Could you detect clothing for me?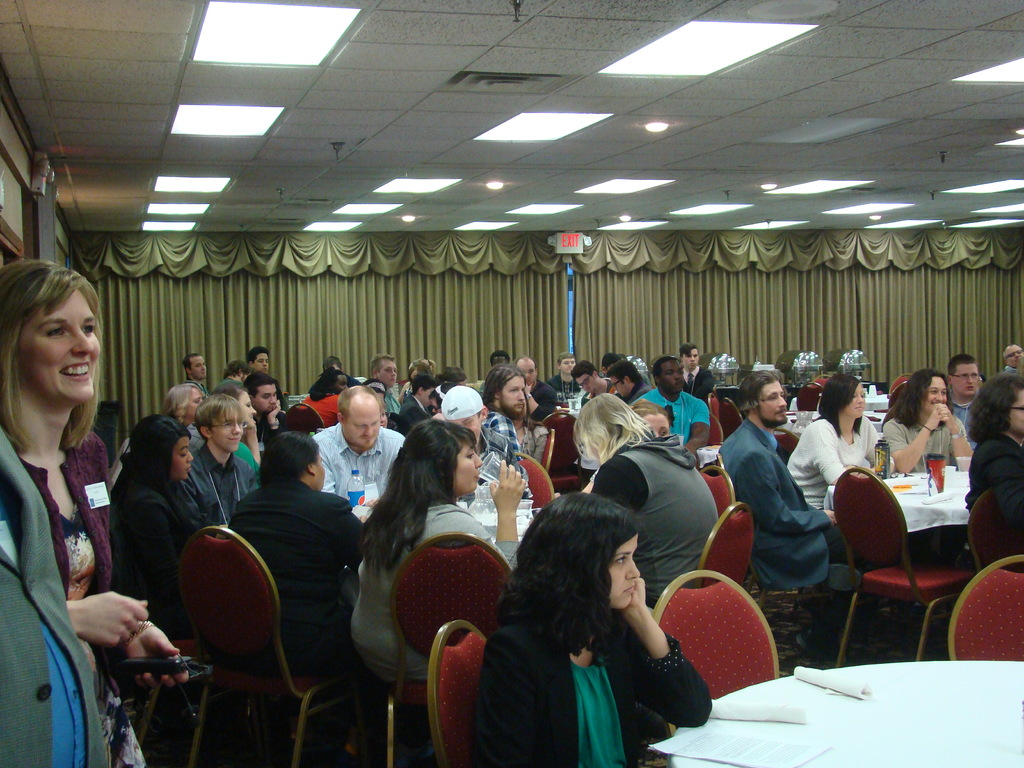
Detection result: {"x1": 527, "y1": 378, "x2": 572, "y2": 419}.
